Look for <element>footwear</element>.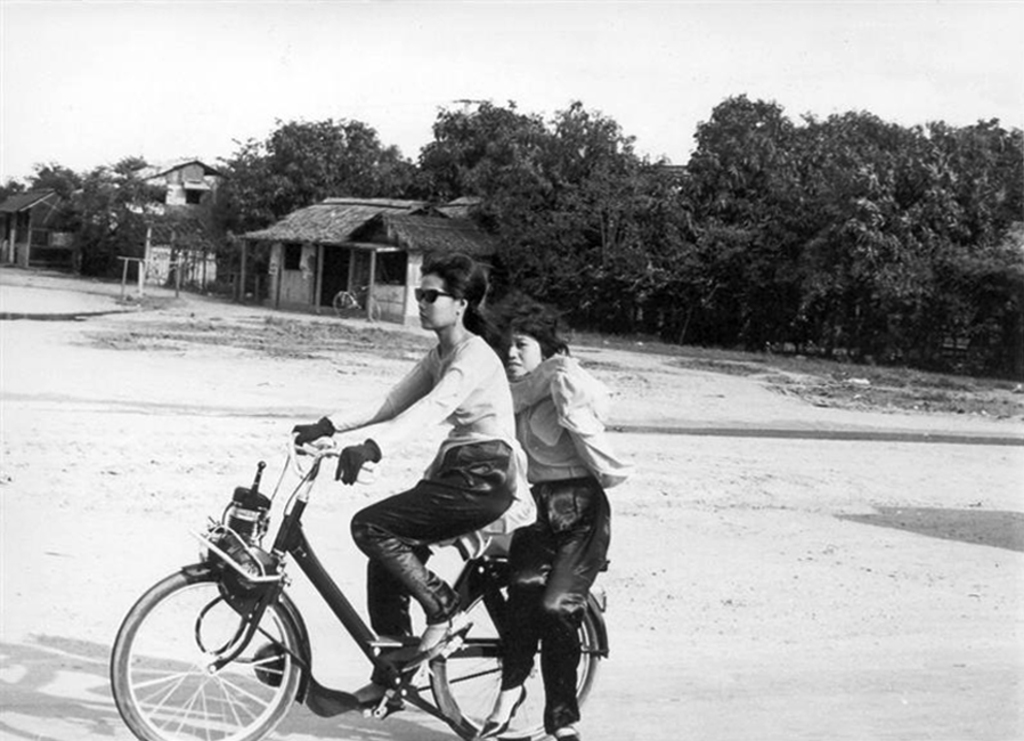
Found: 400:619:458:673.
